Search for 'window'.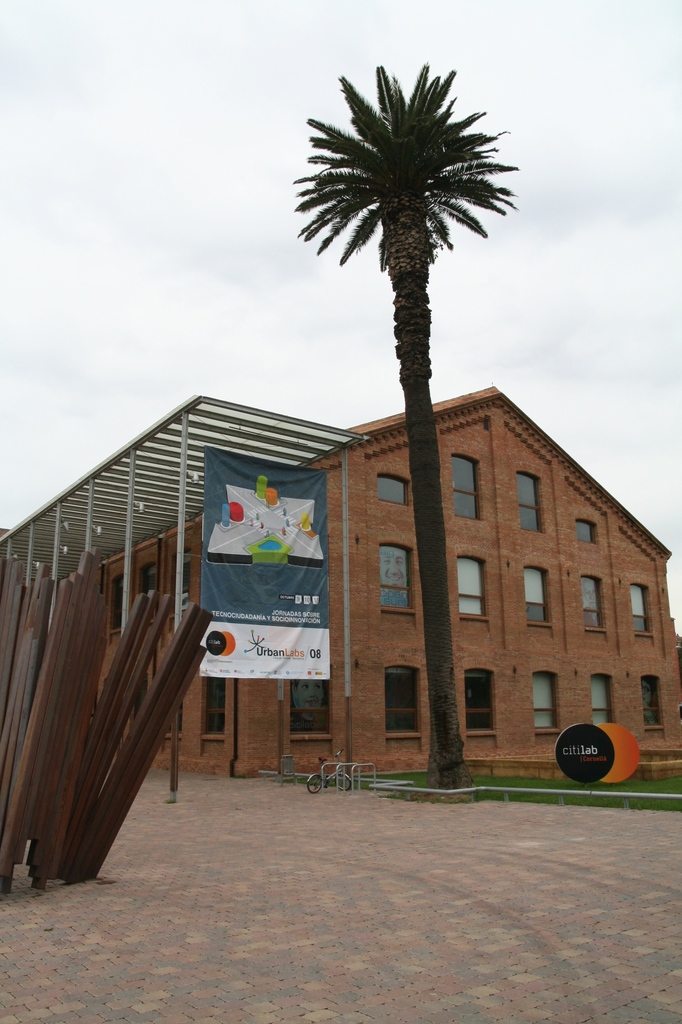
Found at locate(578, 574, 605, 630).
